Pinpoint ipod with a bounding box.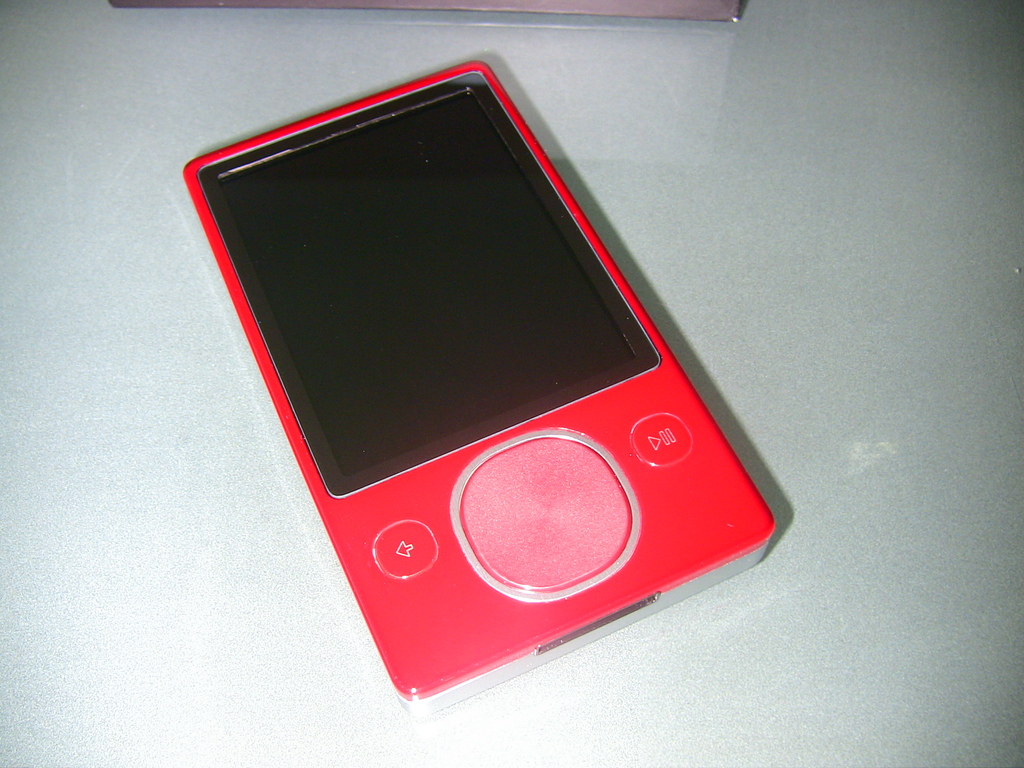
[x1=181, y1=54, x2=773, y2=712].
